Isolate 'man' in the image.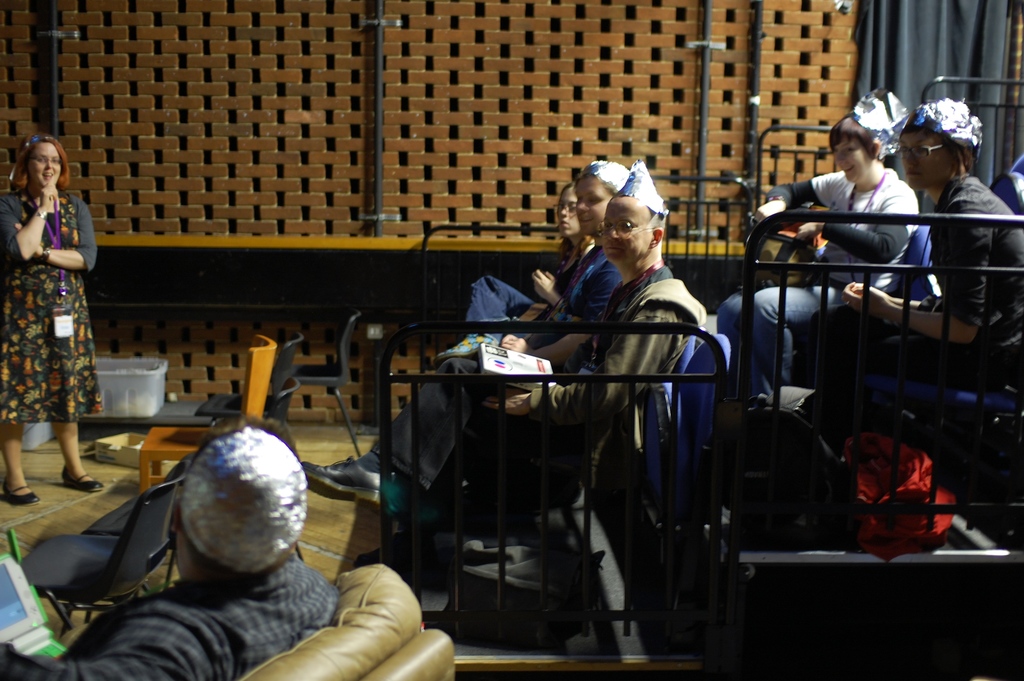
Isolated region: {"x1": 522, "y1": 156, "x2": 623, "y2": 334}.
